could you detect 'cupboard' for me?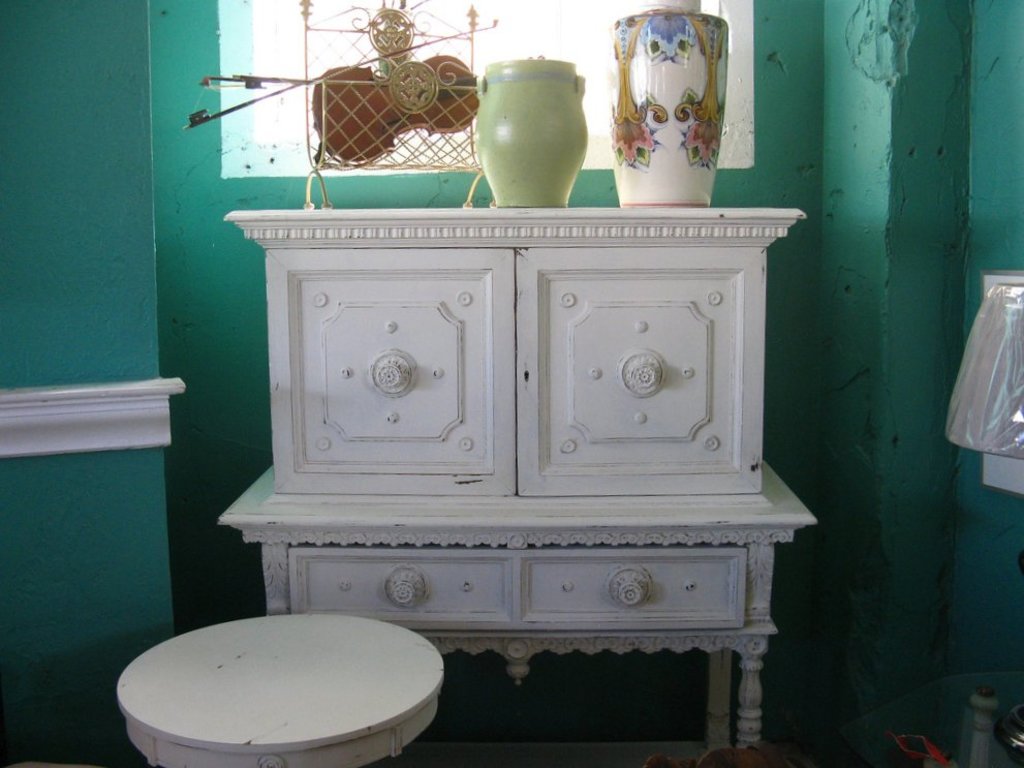
Detection result: l=216, t=209, r=821, b=760.
